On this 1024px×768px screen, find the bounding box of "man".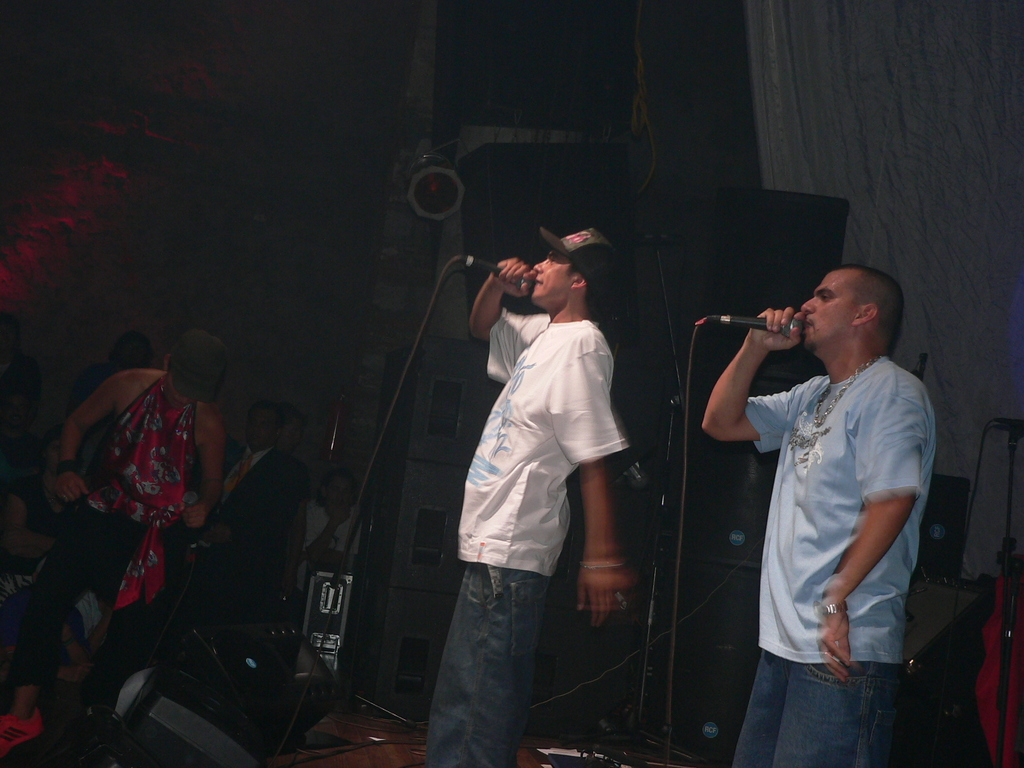
Bounding box: [x1=728, y1=224, x2=954, y2=758].
